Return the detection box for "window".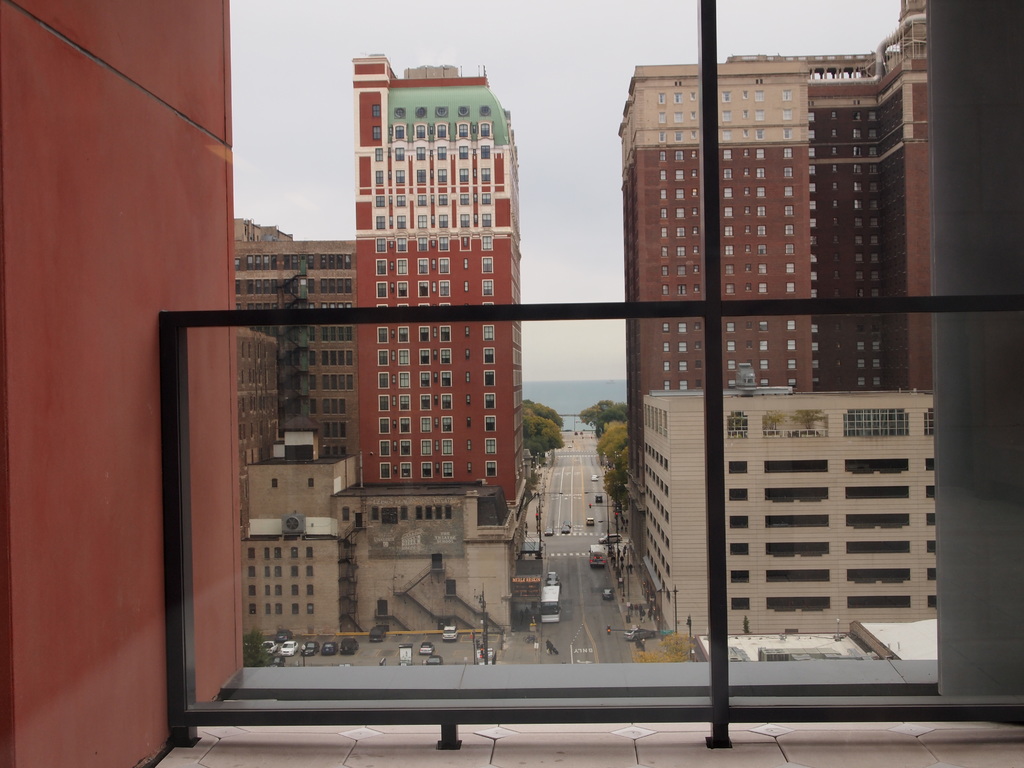
Rect(252, 604, 254, 614).
